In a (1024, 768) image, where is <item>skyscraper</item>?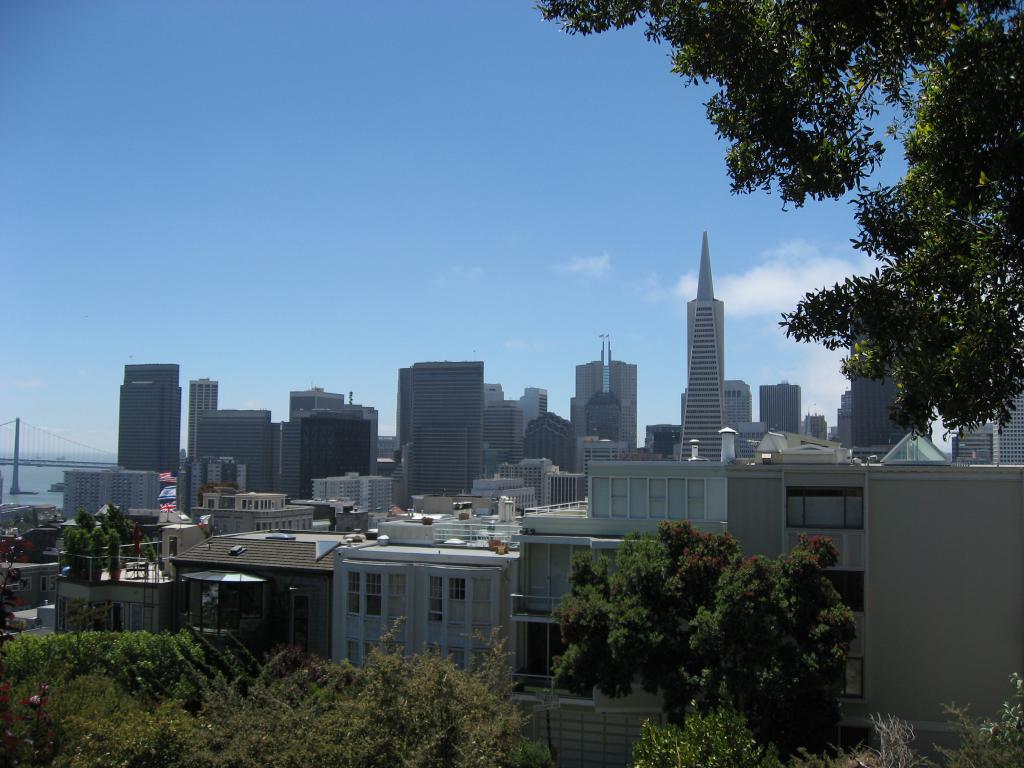
l=988, t=368, r=1023, b=467.
